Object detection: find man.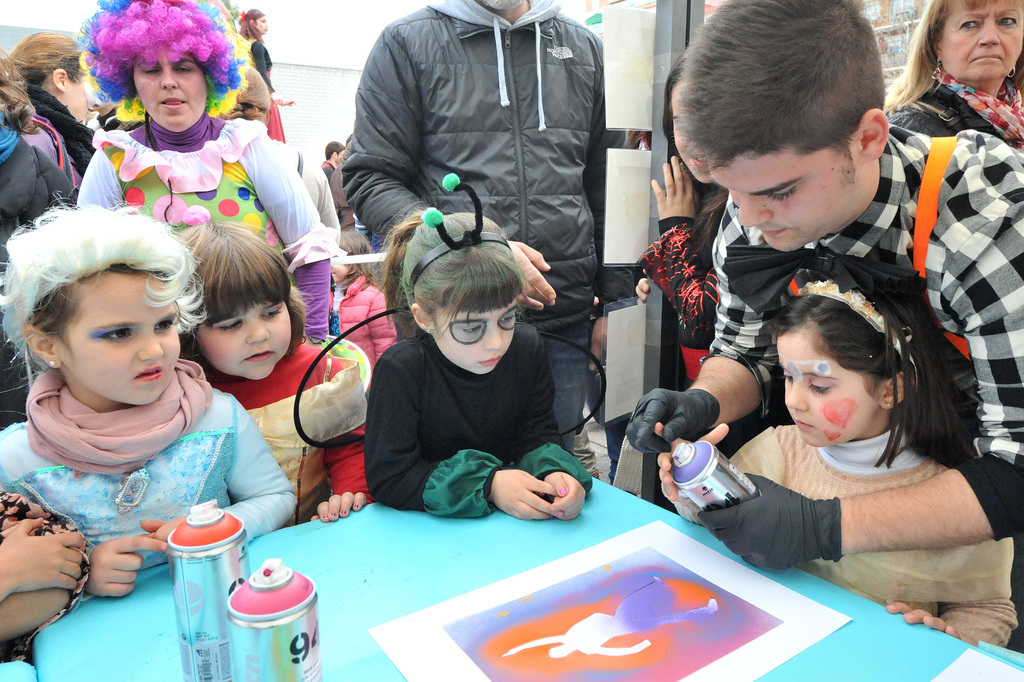
bbox=[627, 0, 1023, 570].
